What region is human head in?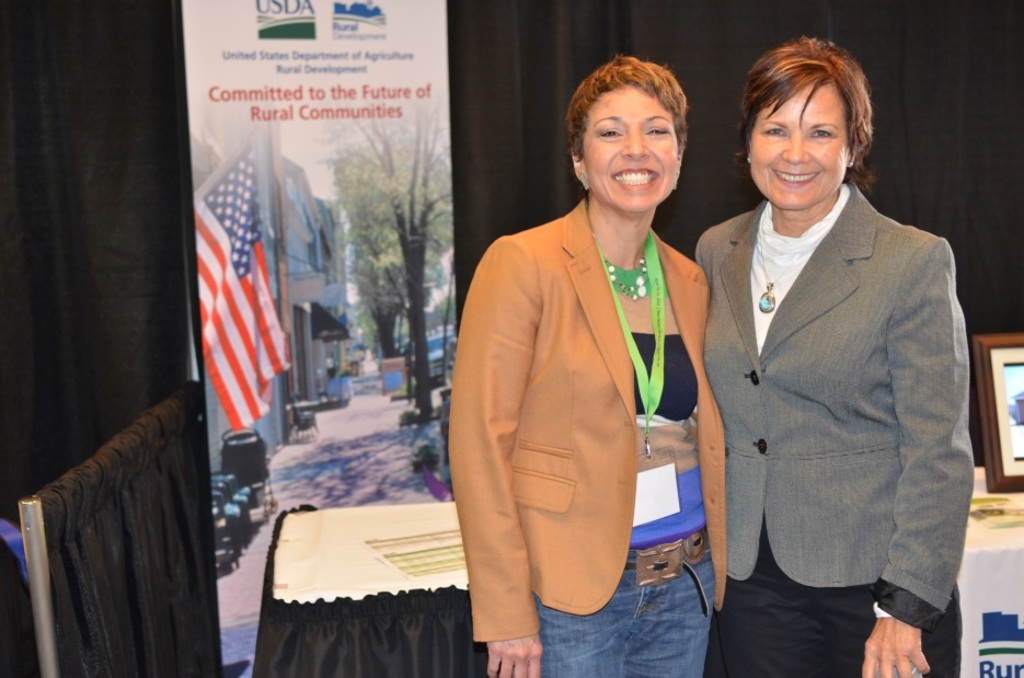
<bbox>568, 57, 688, 210</bbox>.
